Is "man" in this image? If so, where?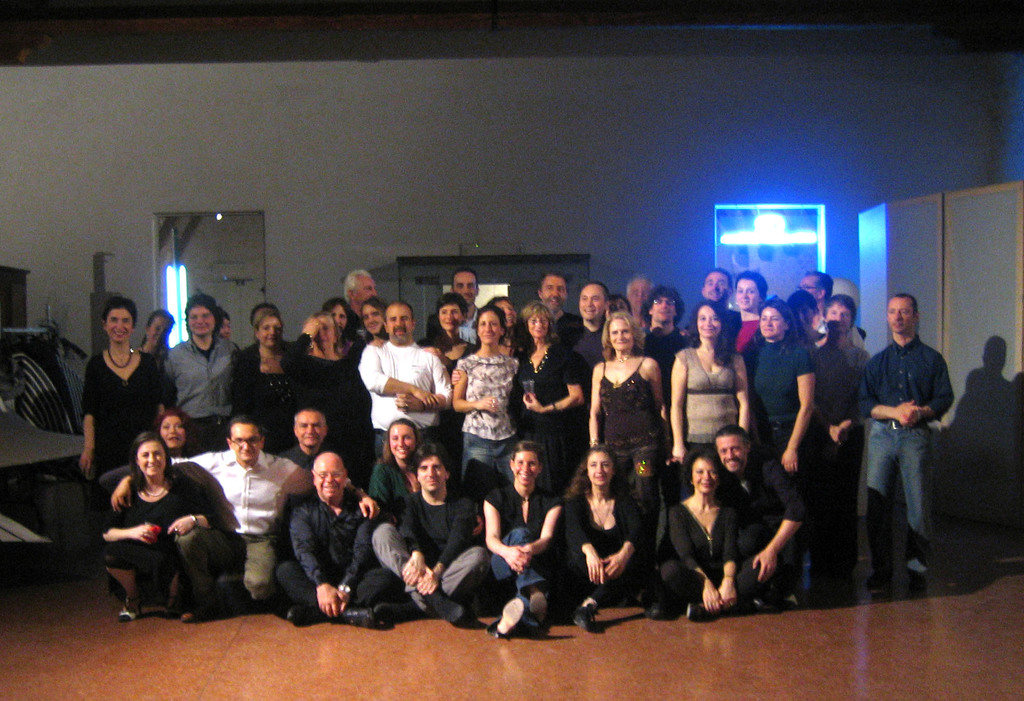
Yes, at [left=344, top=265, right=378, bottom=311].
